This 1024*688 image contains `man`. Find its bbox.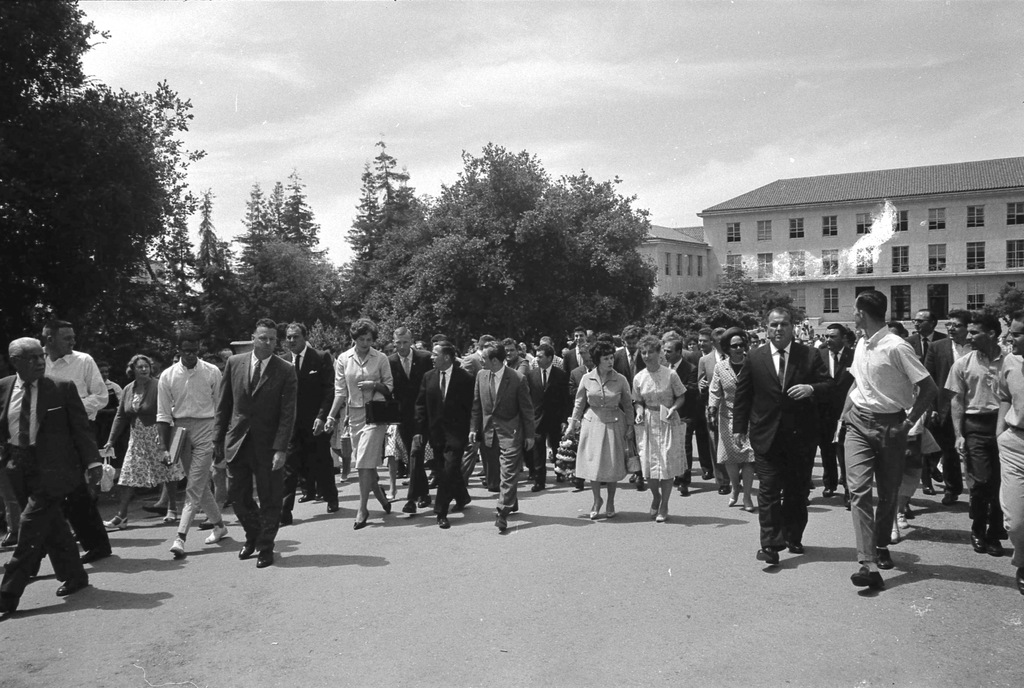
<box>153,332,225,558</box>.
